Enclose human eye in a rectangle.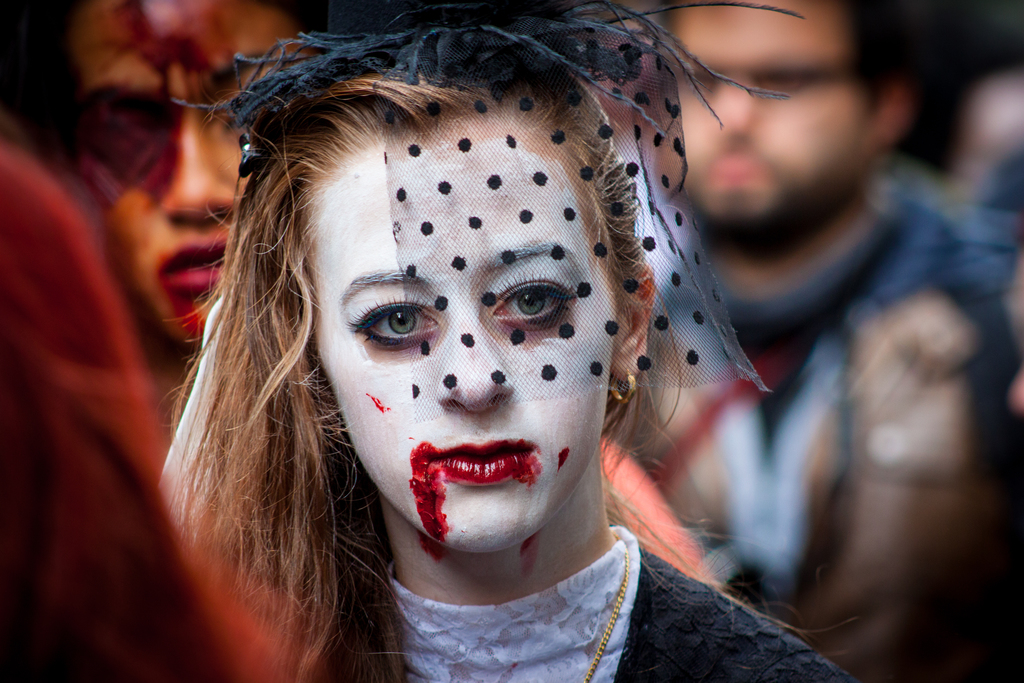
box=[486, 267, 581, 331].
